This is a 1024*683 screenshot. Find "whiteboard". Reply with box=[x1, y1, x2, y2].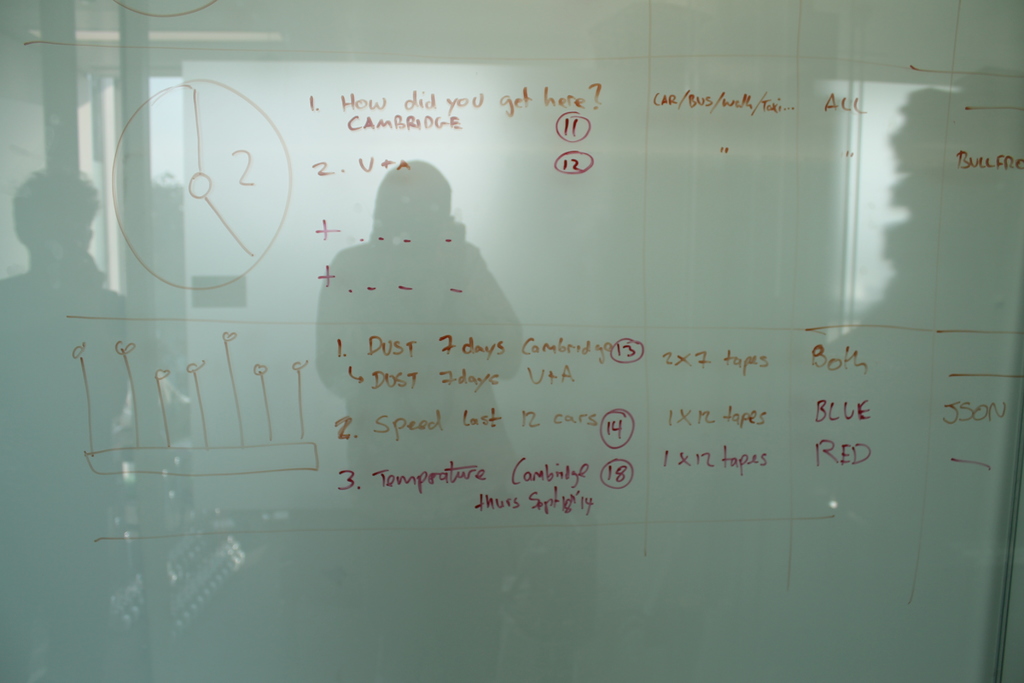
box=[0, 0, 1023, 682].
